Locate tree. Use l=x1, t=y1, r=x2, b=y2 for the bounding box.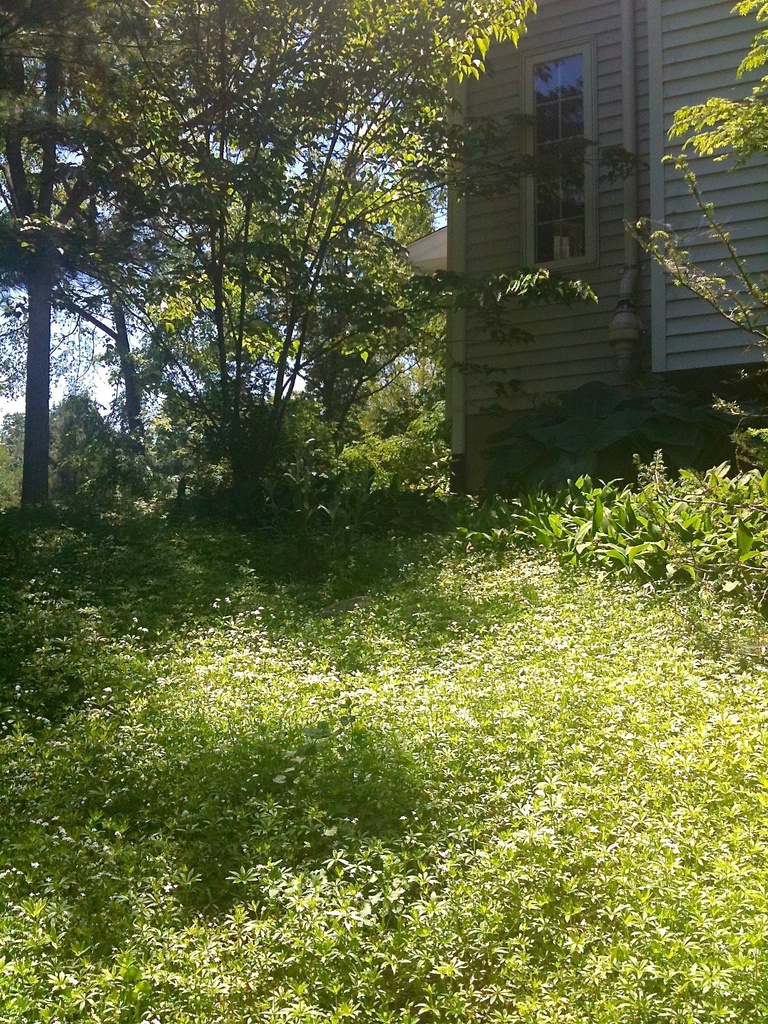
l=36, t=13, r=474, b=541.
